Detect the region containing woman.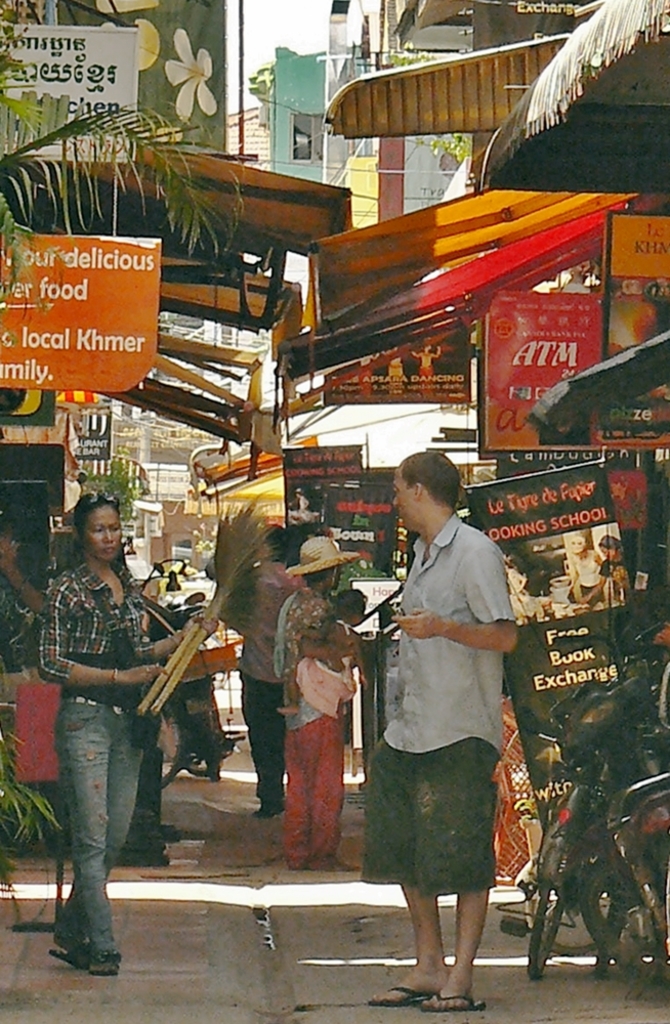
locate(578, 534, 627, 605).
